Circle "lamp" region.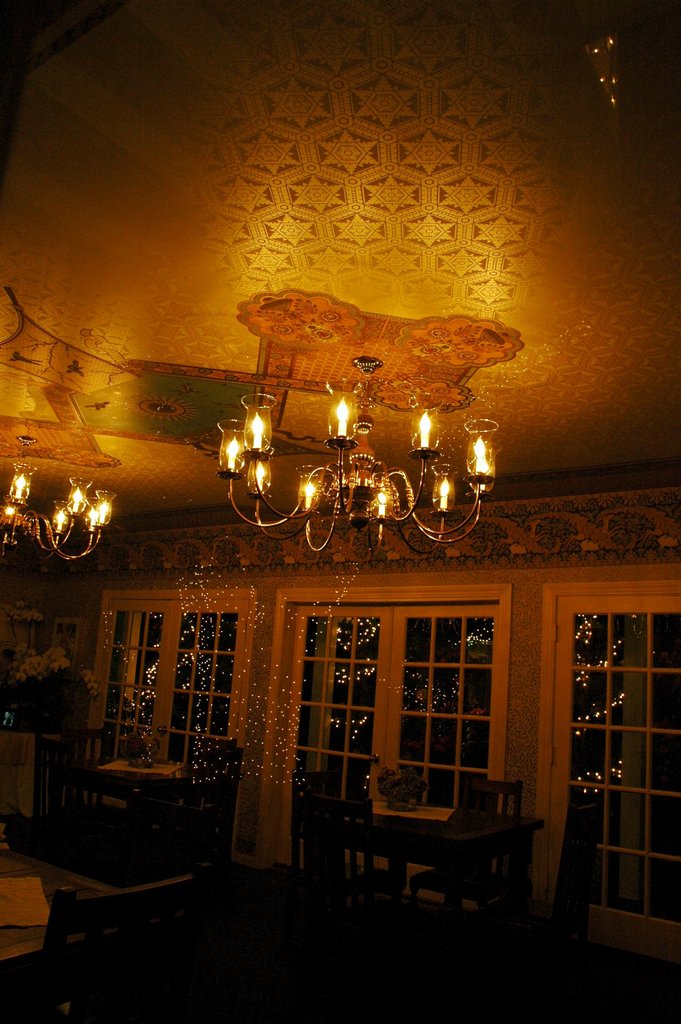
Region: (x1=49, y1=500, x2=83, y2=545).
